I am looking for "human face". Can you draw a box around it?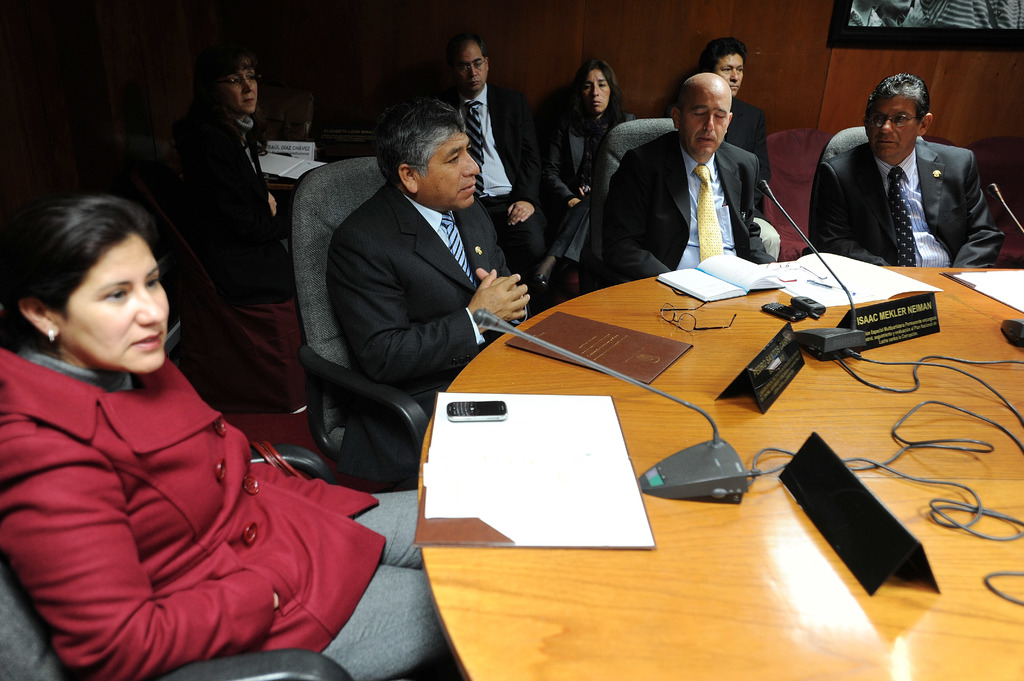
Sure, the bounding box is (left=227, top=59, right=255, bottom=115).
